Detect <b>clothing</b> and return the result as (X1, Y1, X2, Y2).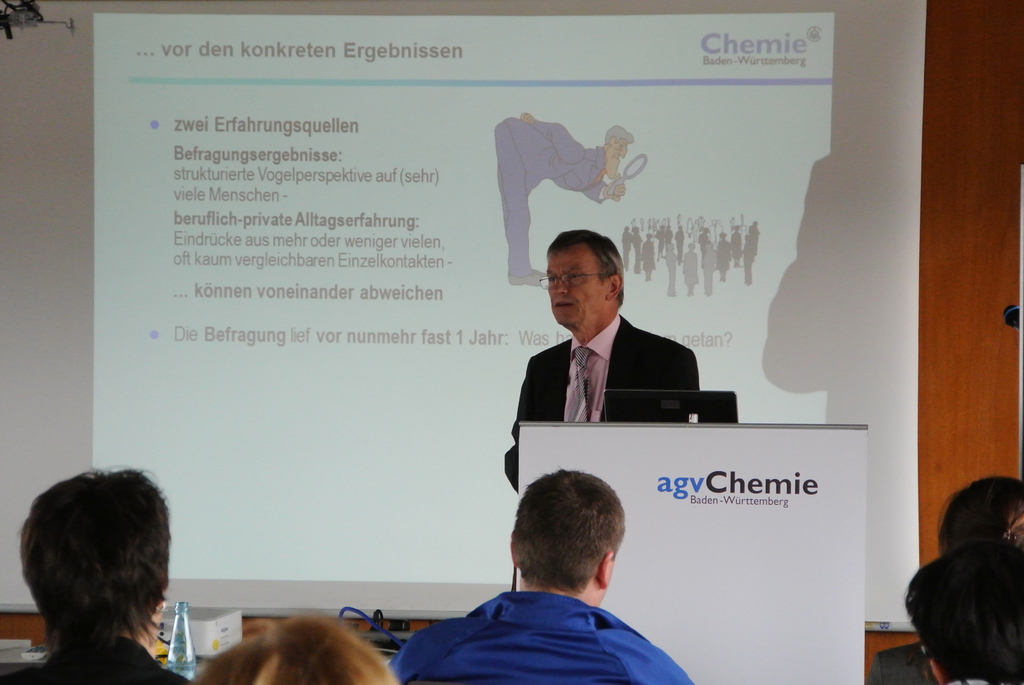
(860, 653, 929, 684).
